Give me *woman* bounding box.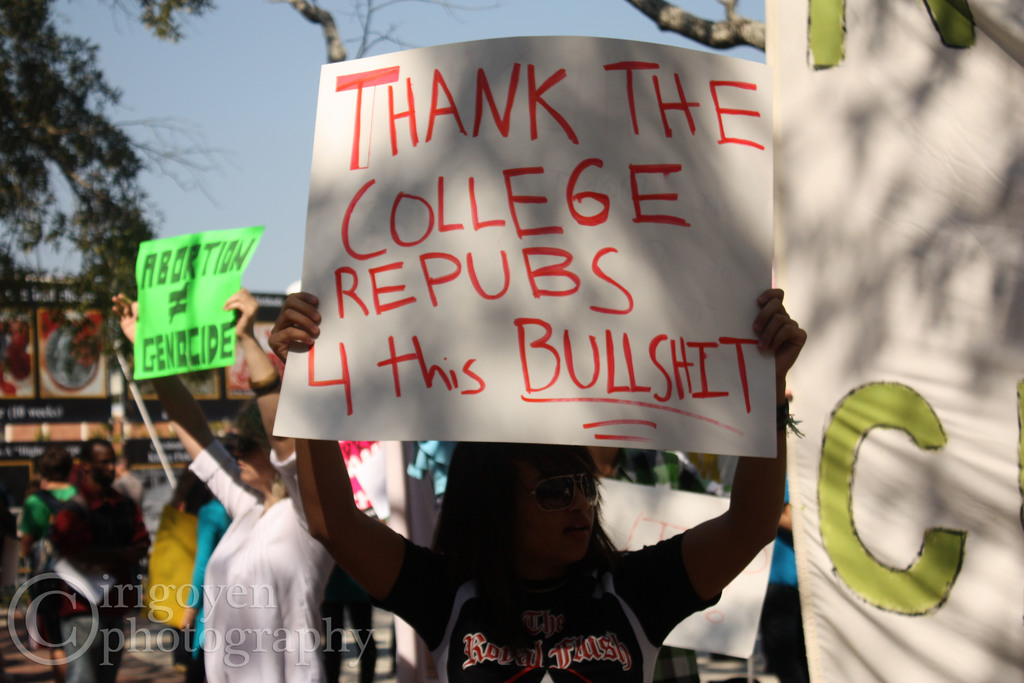
<region>269, 333, 804, 682</region>.
